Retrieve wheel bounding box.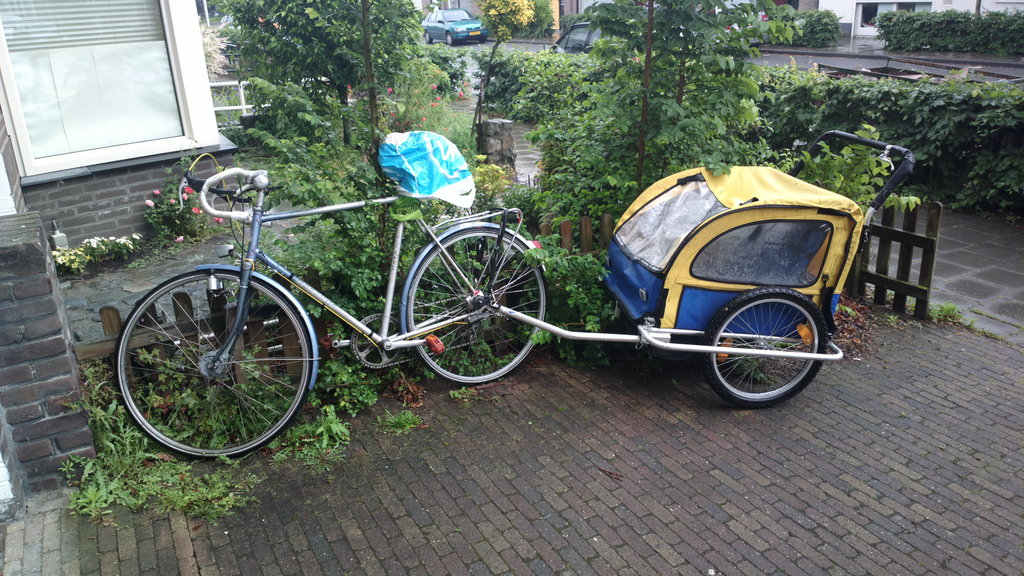
Bounding box: 703, 284, 831, 397.
